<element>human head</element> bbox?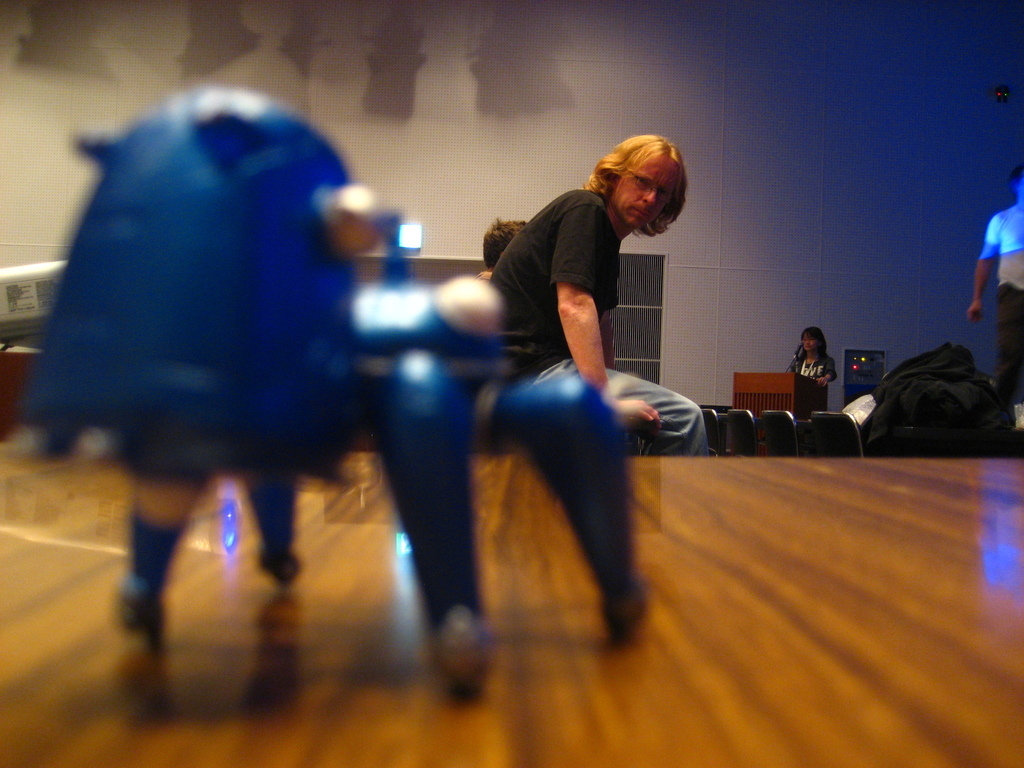
(x1=800, y1=326, x2=830, y2=357)
